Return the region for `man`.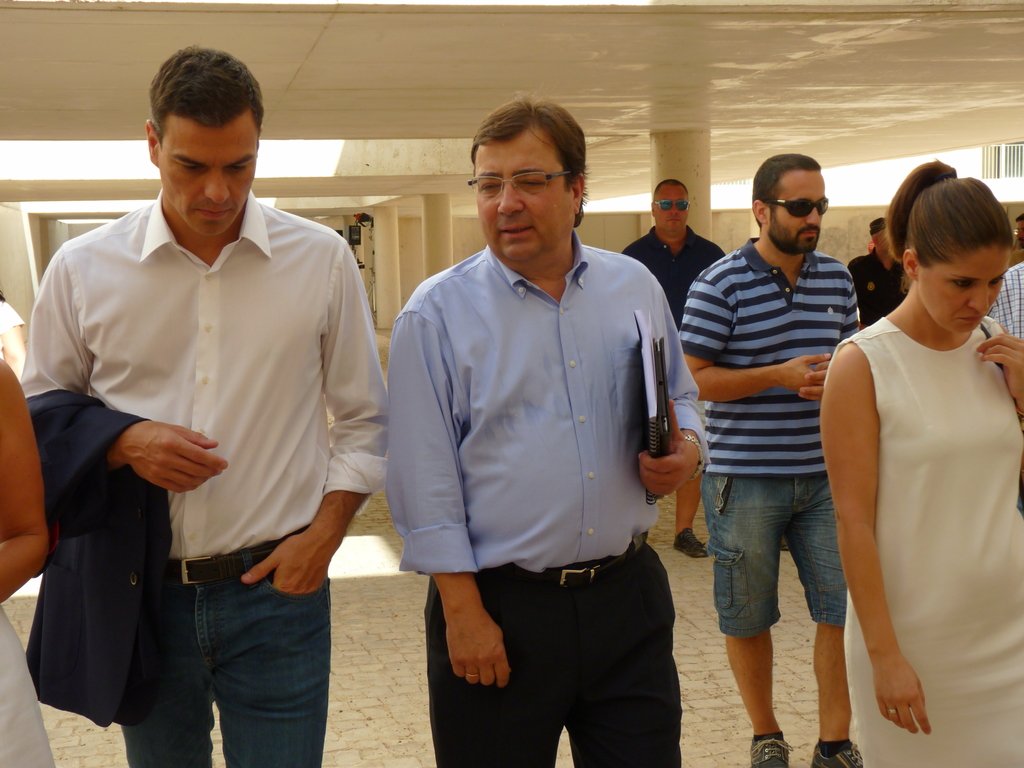
[x1=843, y1=220, x2=910, y2=331].
